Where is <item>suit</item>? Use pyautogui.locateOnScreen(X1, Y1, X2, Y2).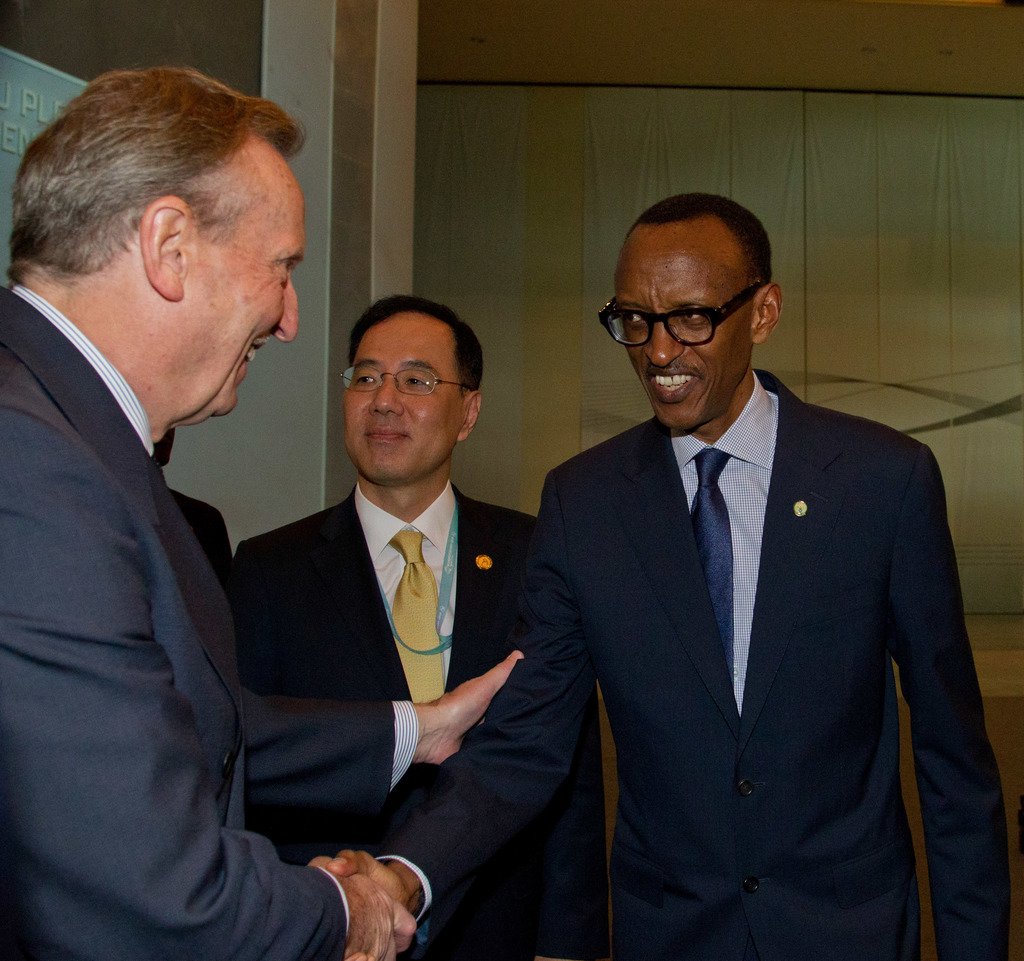
pyautogui.locateOnScreen(231, 483, 607, 960).
